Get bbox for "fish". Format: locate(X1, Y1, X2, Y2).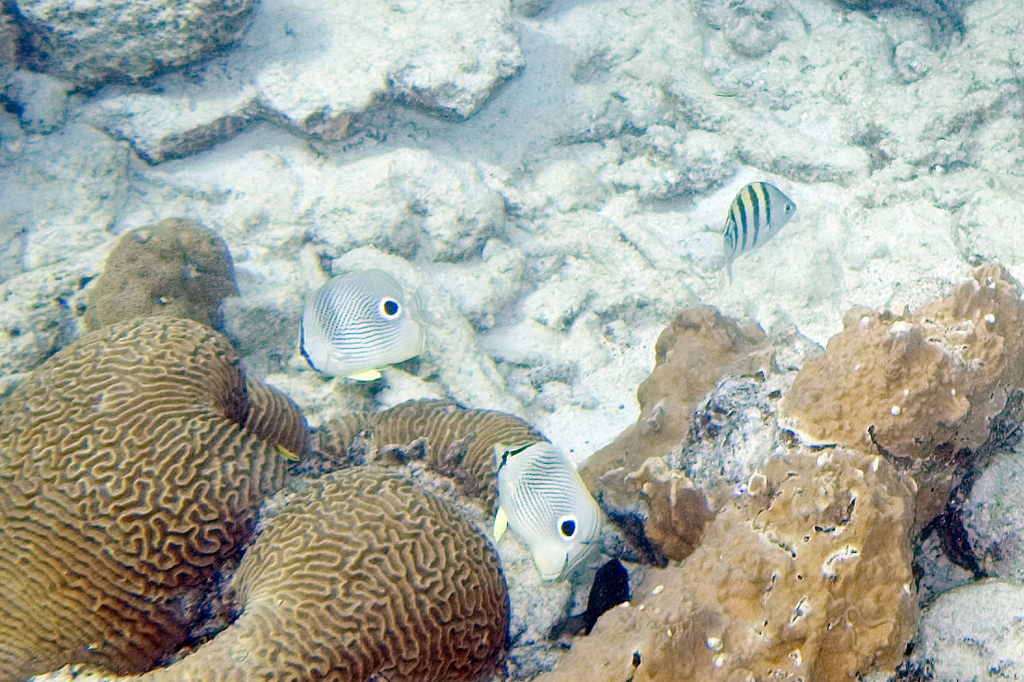
locate(714, 177, 797, 279).
